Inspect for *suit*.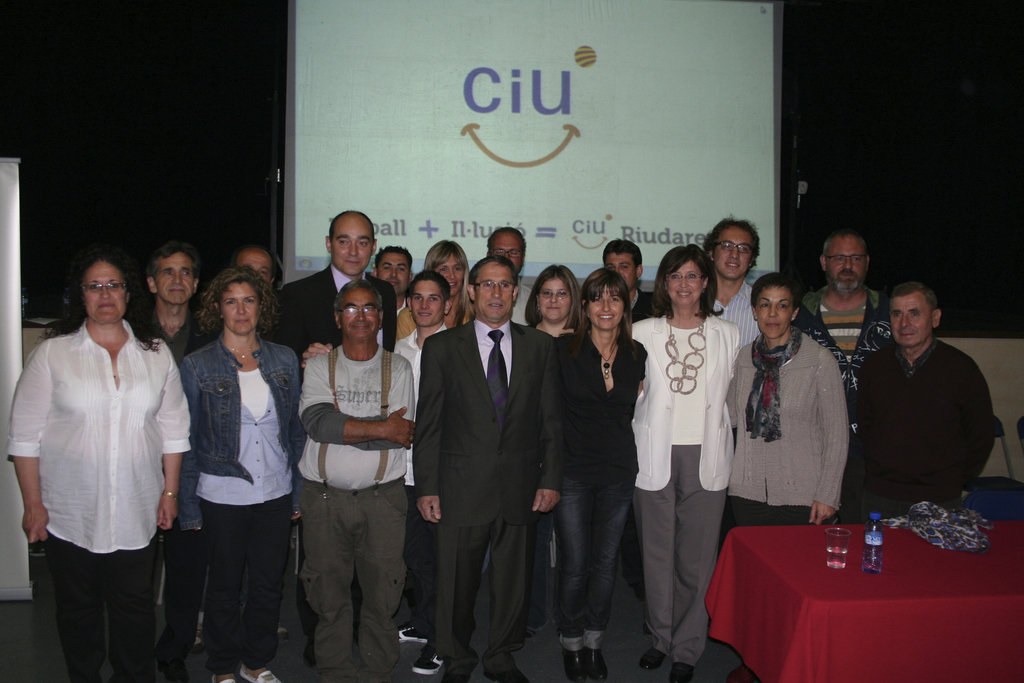
Inspection: pyautogui.locateOnScreen(624, 288, 664, 587).
